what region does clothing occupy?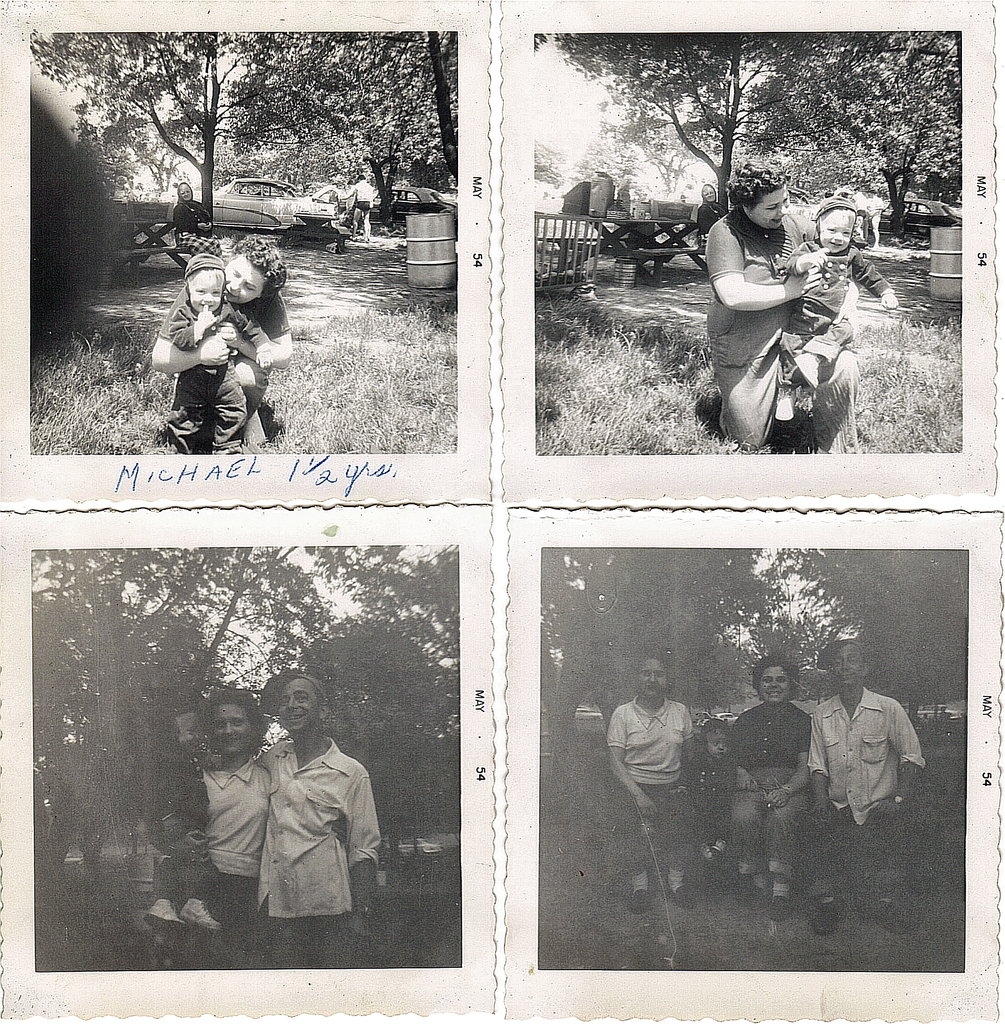
<region>156, 282, 292, 454</region>.
